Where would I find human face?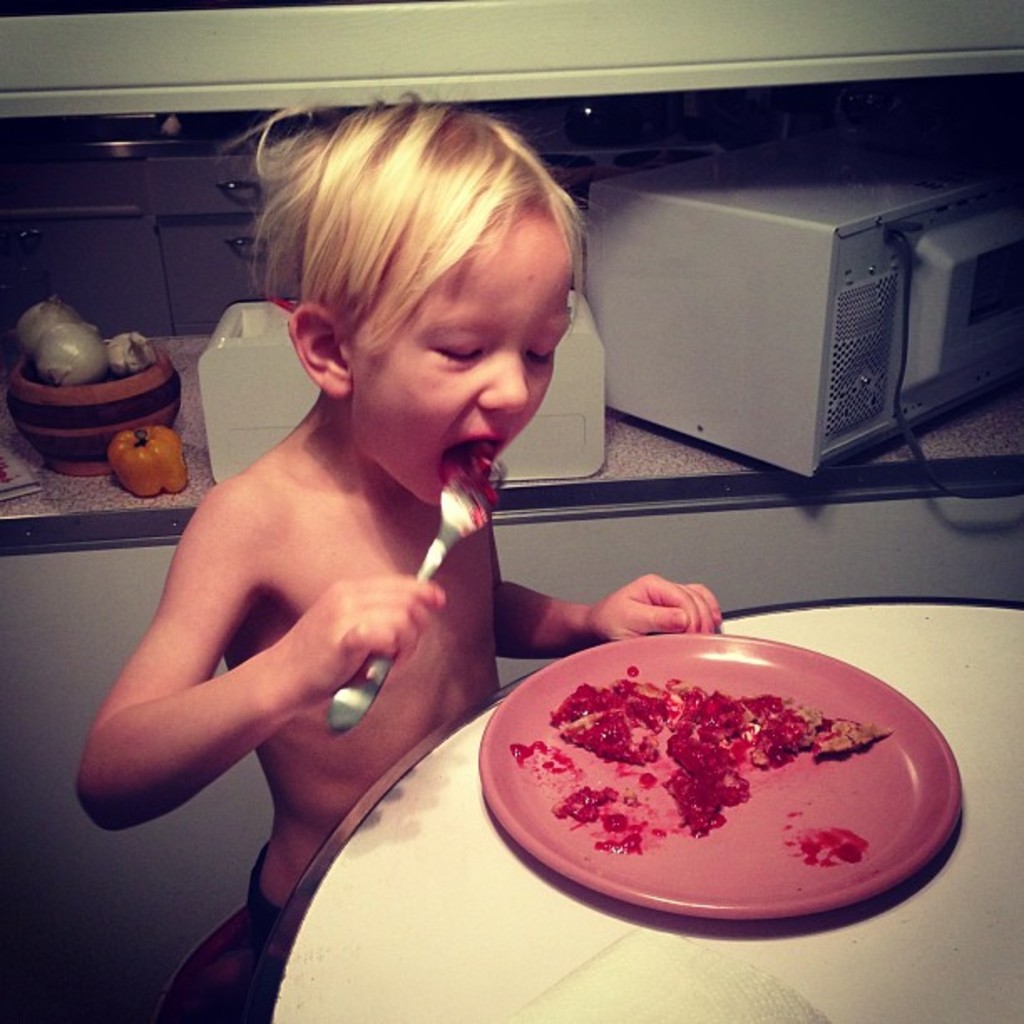
At 363 216 571 512.
